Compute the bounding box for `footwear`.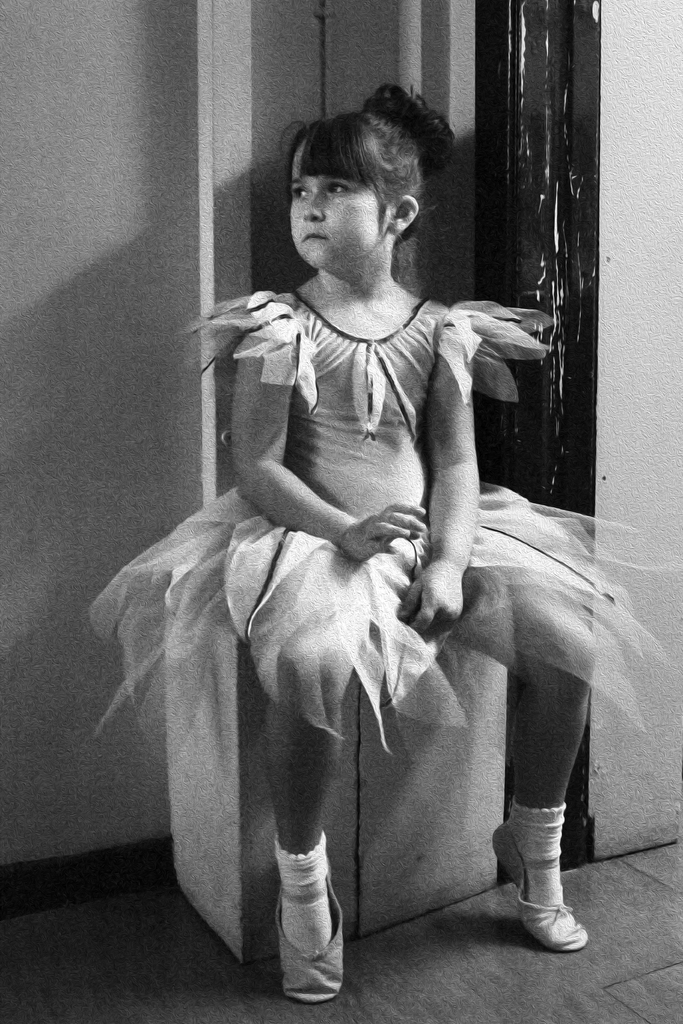
bbox=(509, 814, 594, 961).
